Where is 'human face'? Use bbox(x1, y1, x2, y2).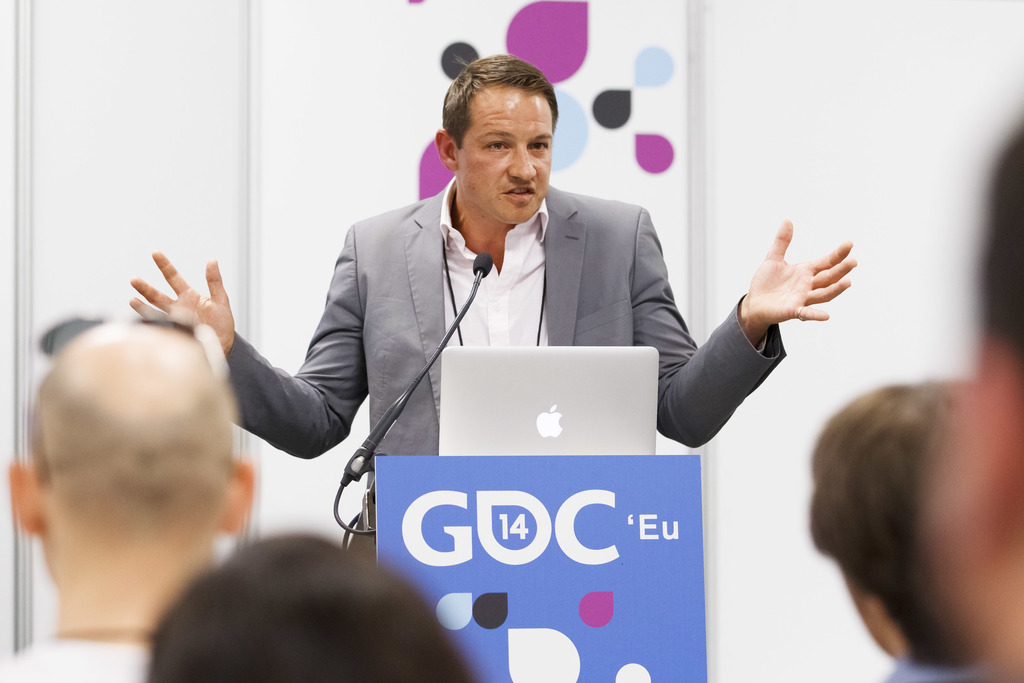
bbox(458, 94, 551, 229).
